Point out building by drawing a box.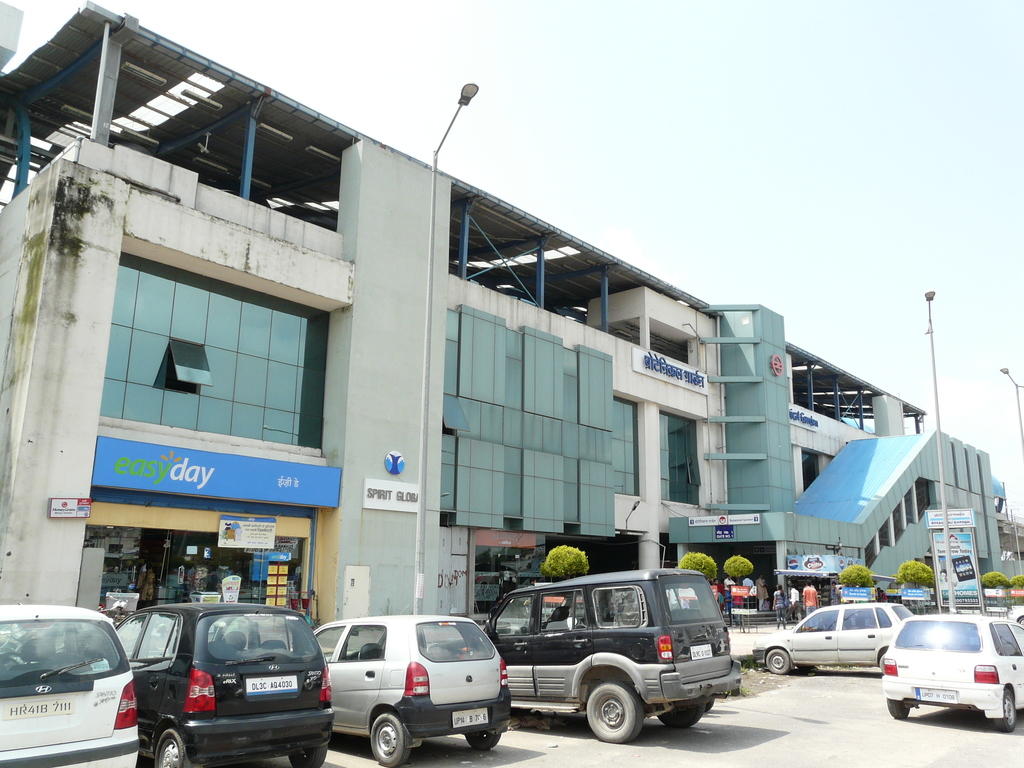
0/0/1023/626.
